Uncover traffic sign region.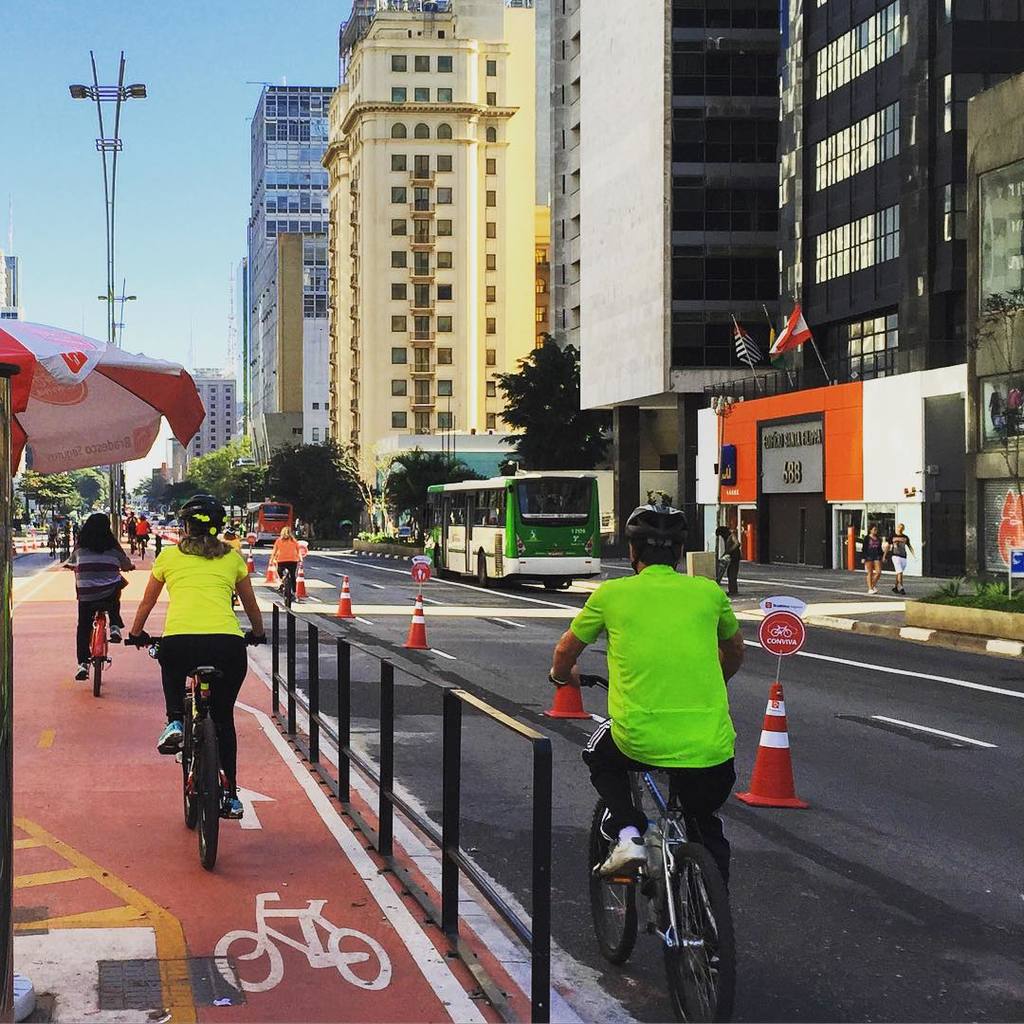
Uncovered: {"x1": 757, "y1": 605, "x2": 805, "y2": 657}.
